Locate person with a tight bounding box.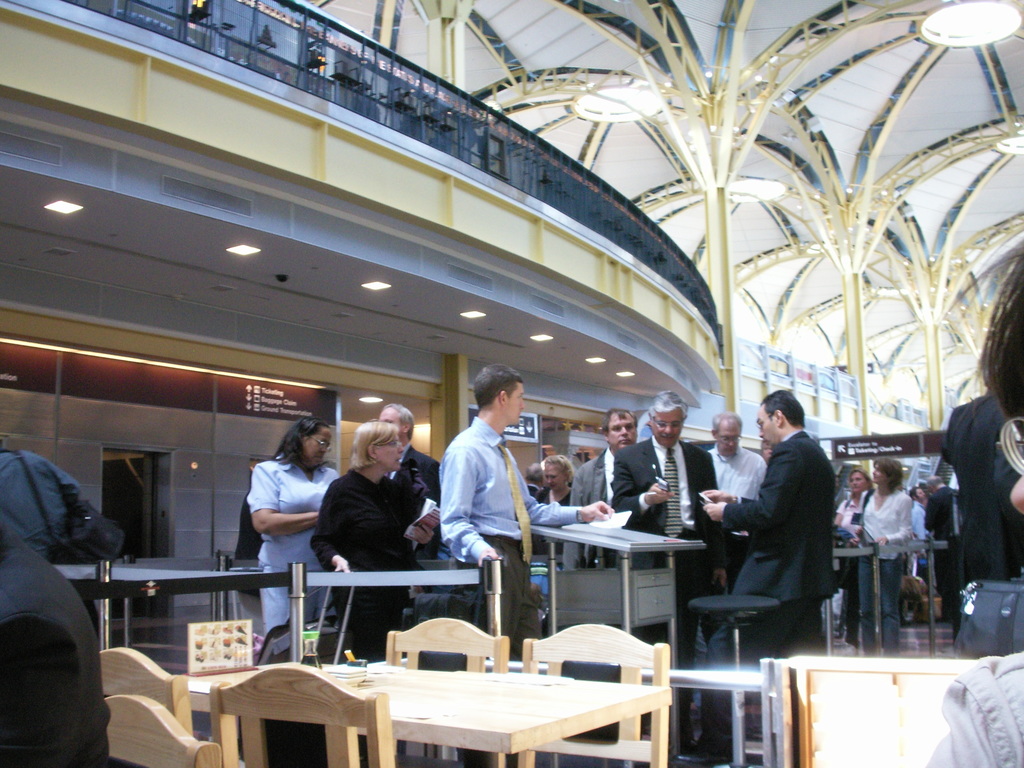
bbox=(862, 476, 923, 646).
